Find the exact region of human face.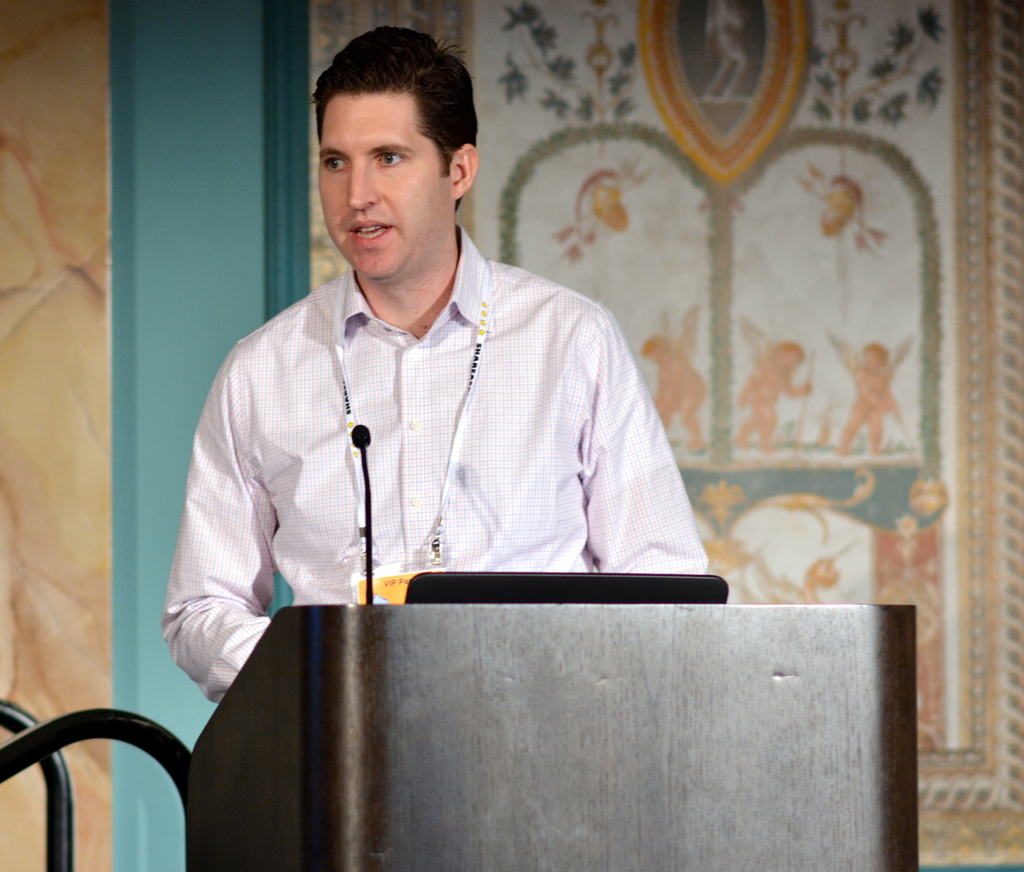
Exact region: select_region(316, 94, 445, 280).
